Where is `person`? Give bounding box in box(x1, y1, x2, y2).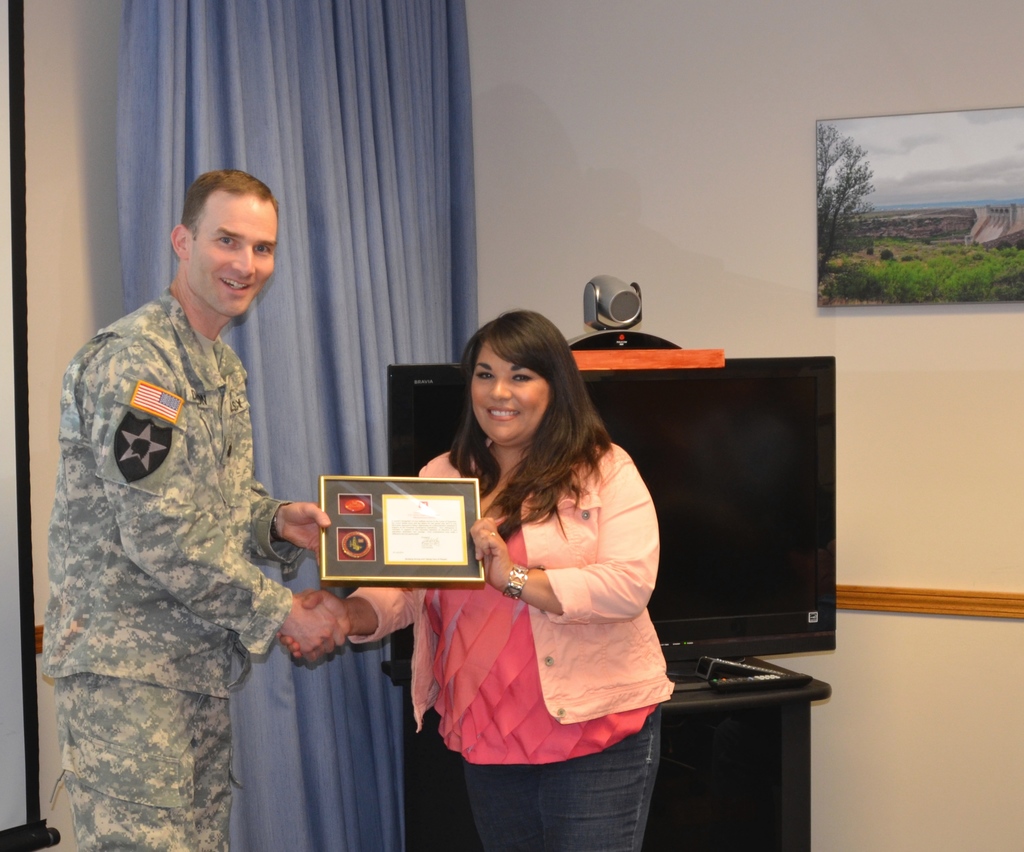
box(38, 166, 348, 851).
